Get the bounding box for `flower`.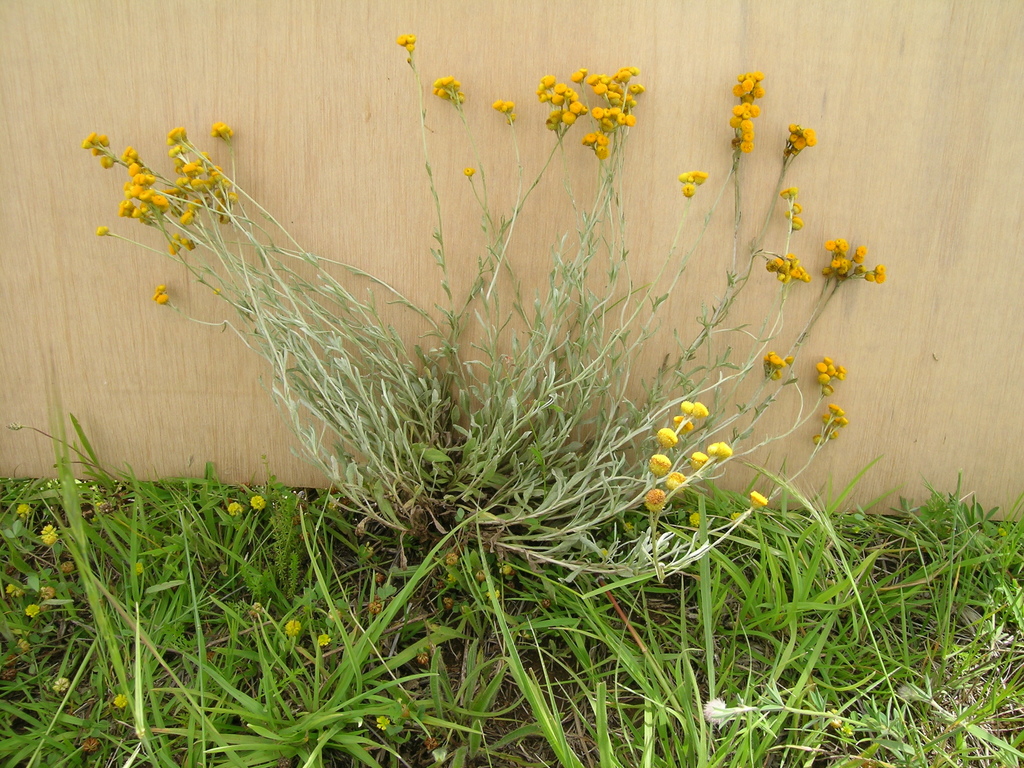
bbox=(673, 414, 691, 431).
